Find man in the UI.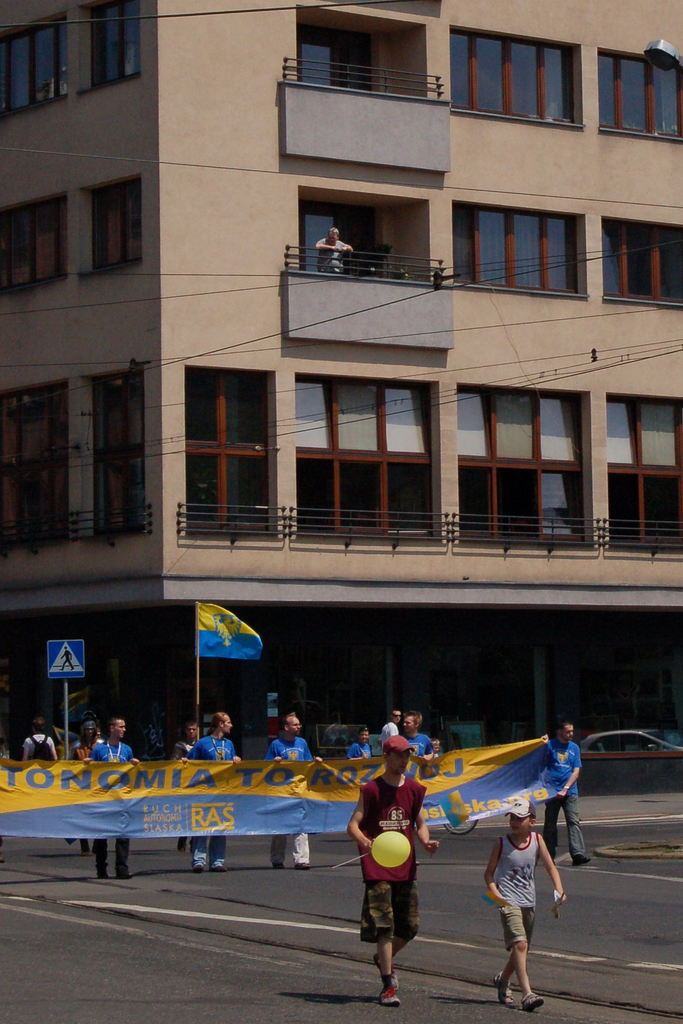
UI element at box(344, 735, 442, 1012).
